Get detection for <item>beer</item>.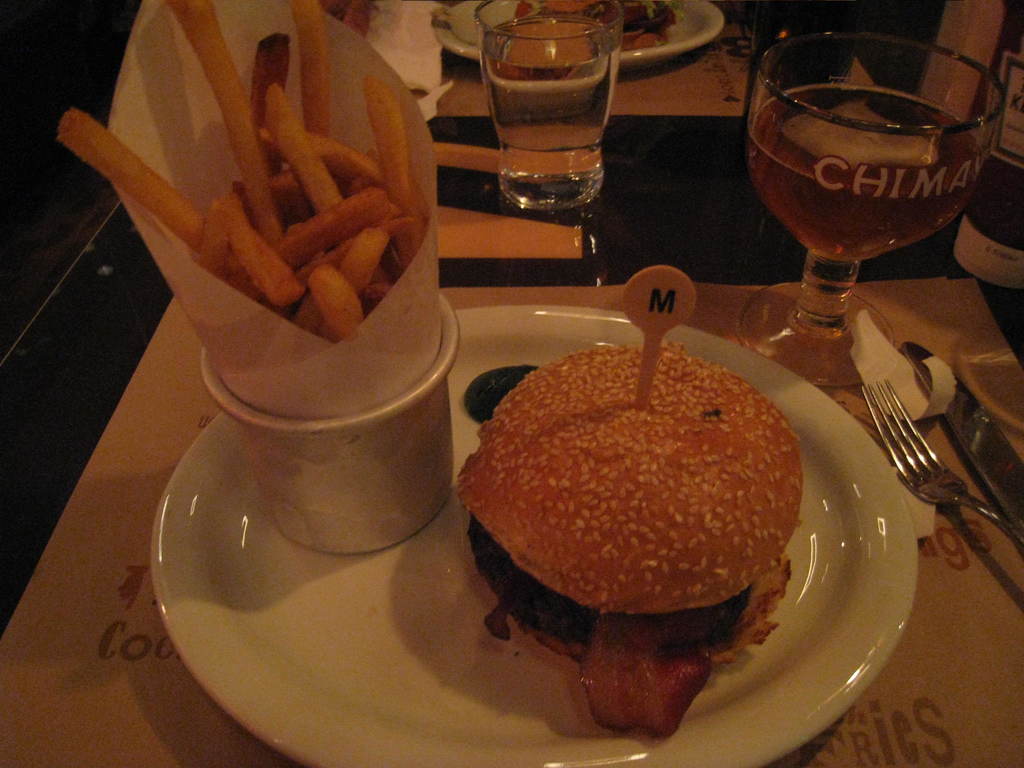
Detection: l=747, t=85, r=969, b=254.
